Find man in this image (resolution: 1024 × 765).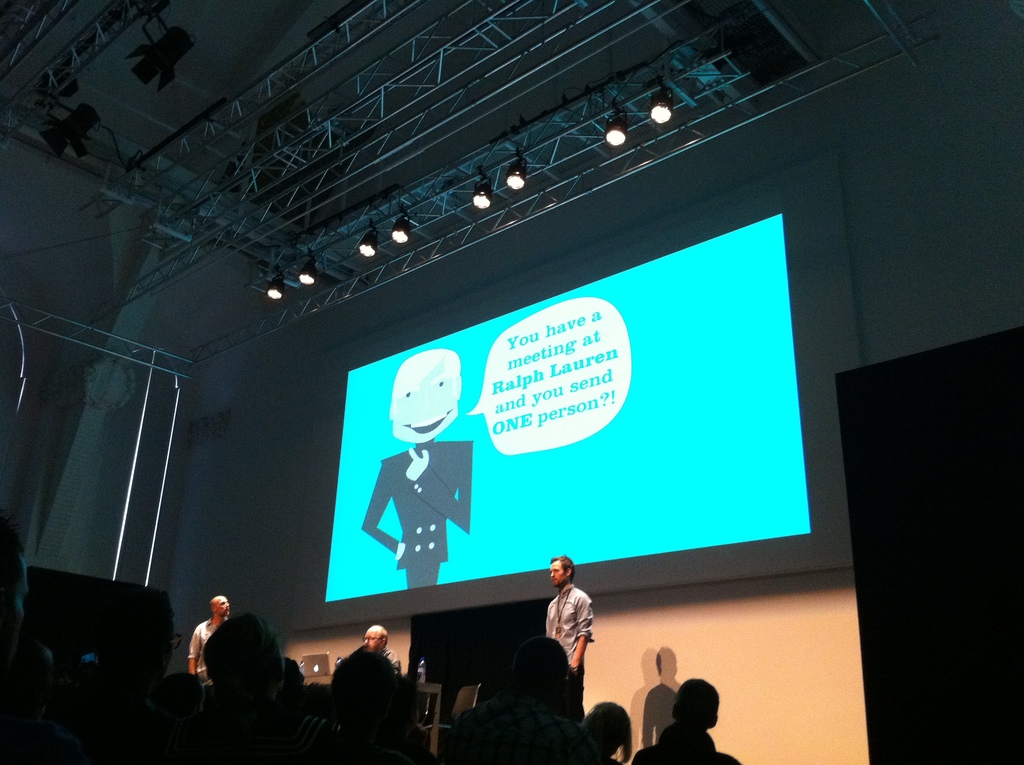
<box>536,568,600,694</box>.
